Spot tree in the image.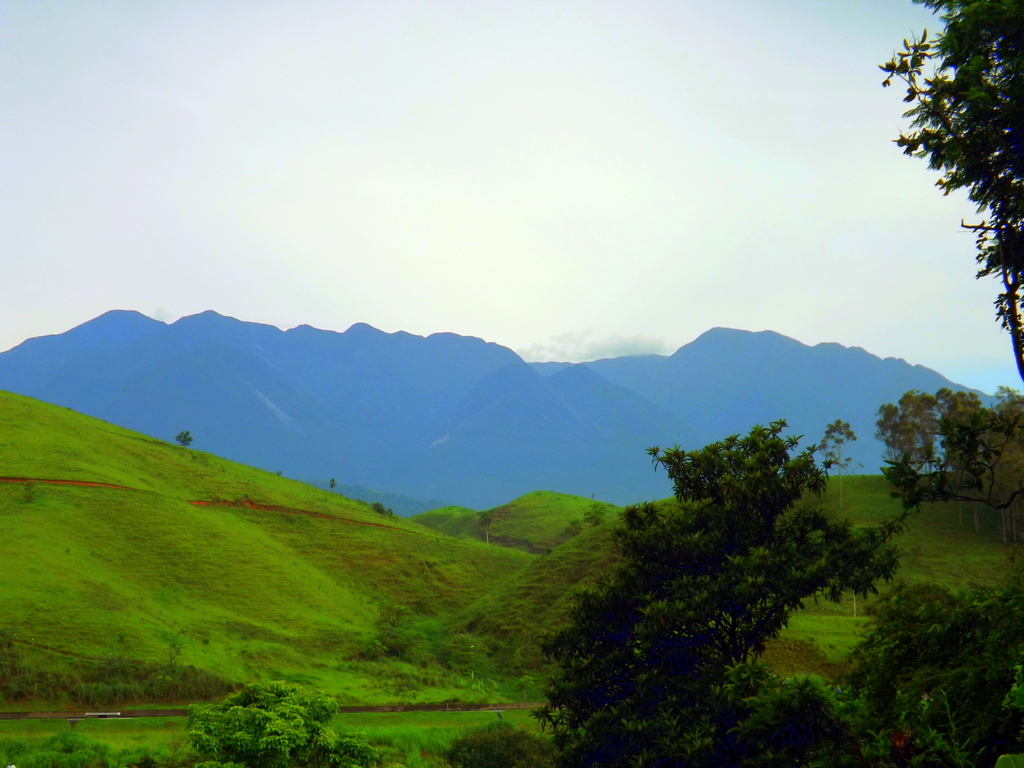
tree found at x1=171, y1=430, x2=196, y2=457.
